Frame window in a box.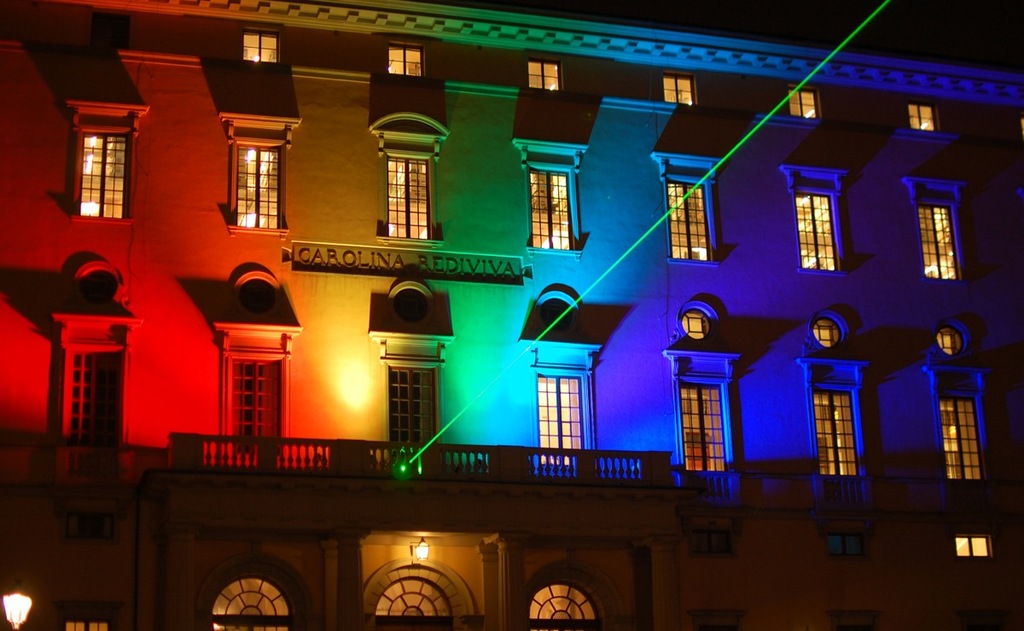
(668,347,741,481).
